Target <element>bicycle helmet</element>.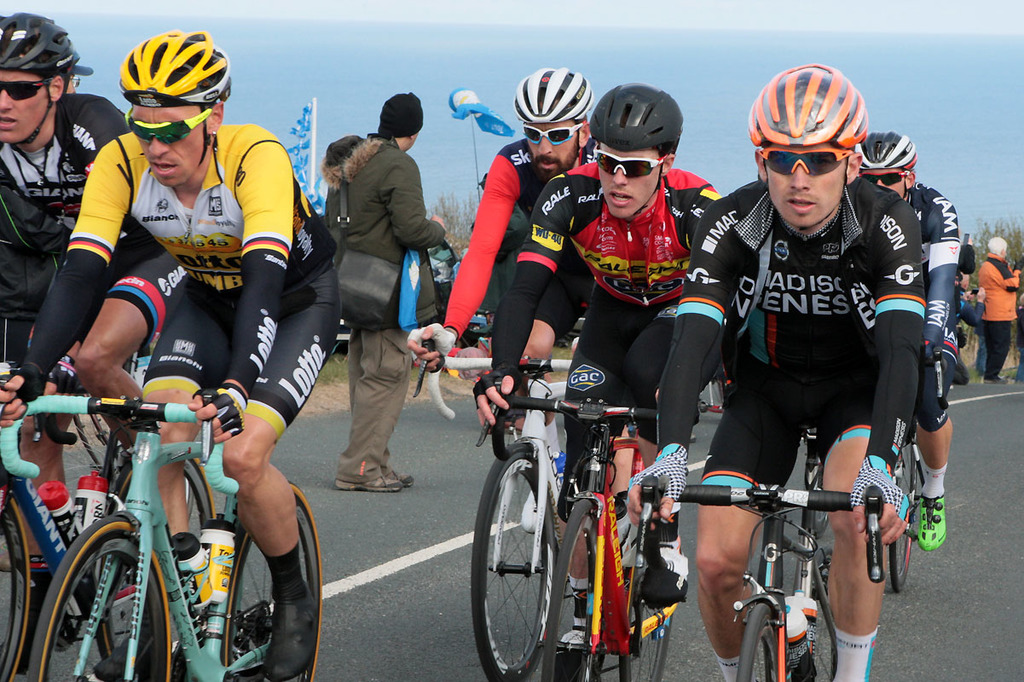
Target region: locate(515, 67, 586, 110).
